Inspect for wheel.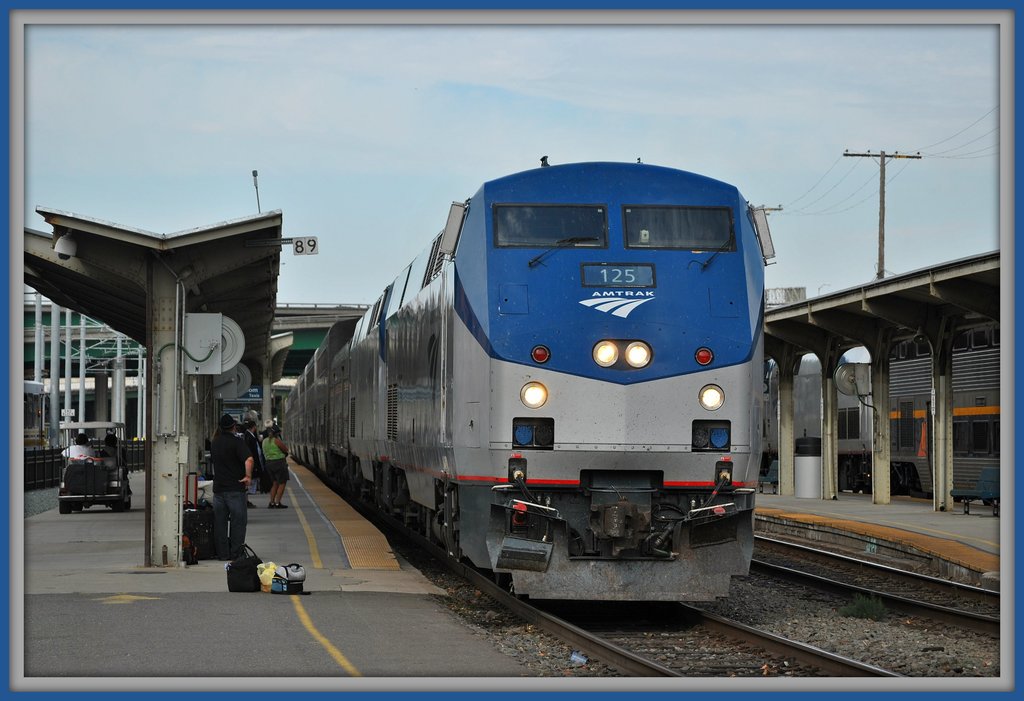
Inspection: bbox=[74, 501, 84, 510].
